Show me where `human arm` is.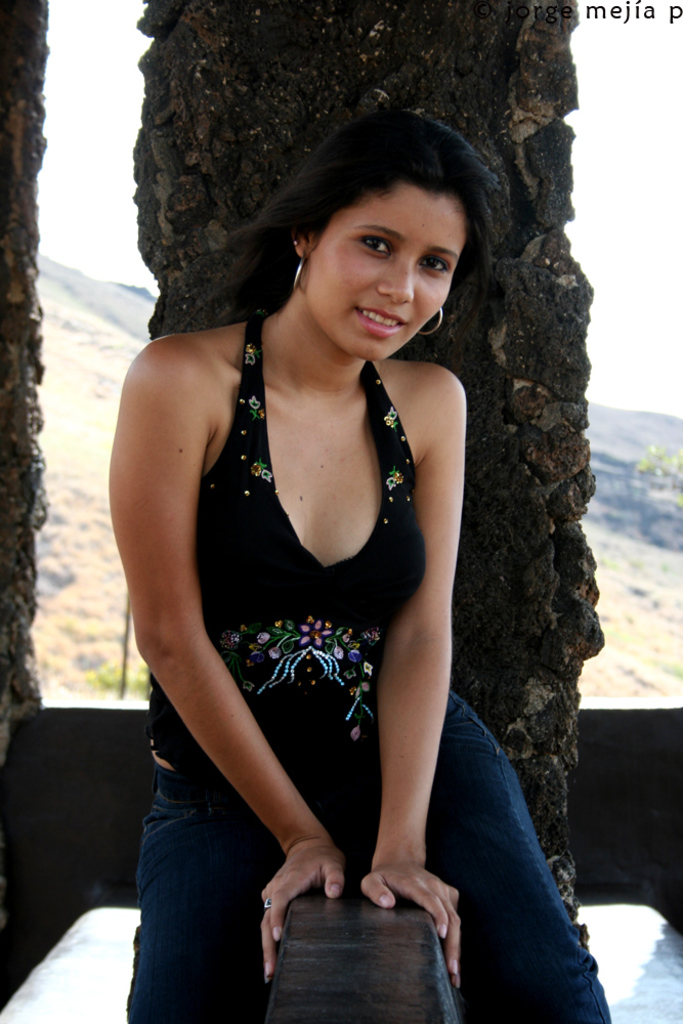
`human arm` is at (355,376,466,993).
